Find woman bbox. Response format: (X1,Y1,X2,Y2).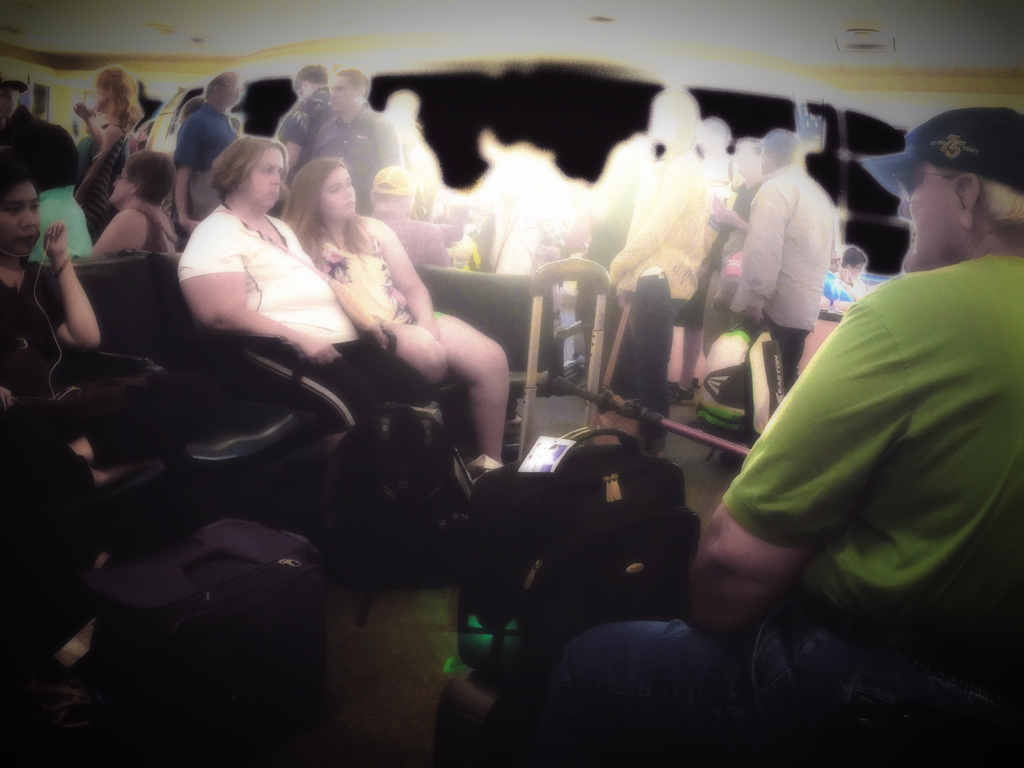
(280,153,512,465).
